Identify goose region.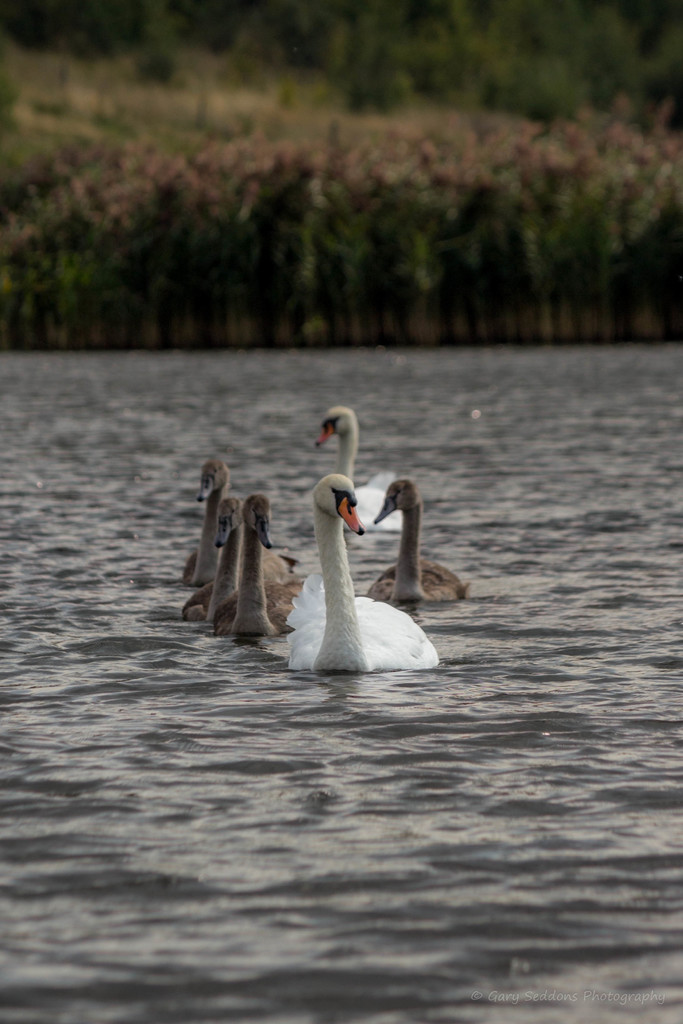
Region: [x1=181, y1=458, x2=233, y2=588].
